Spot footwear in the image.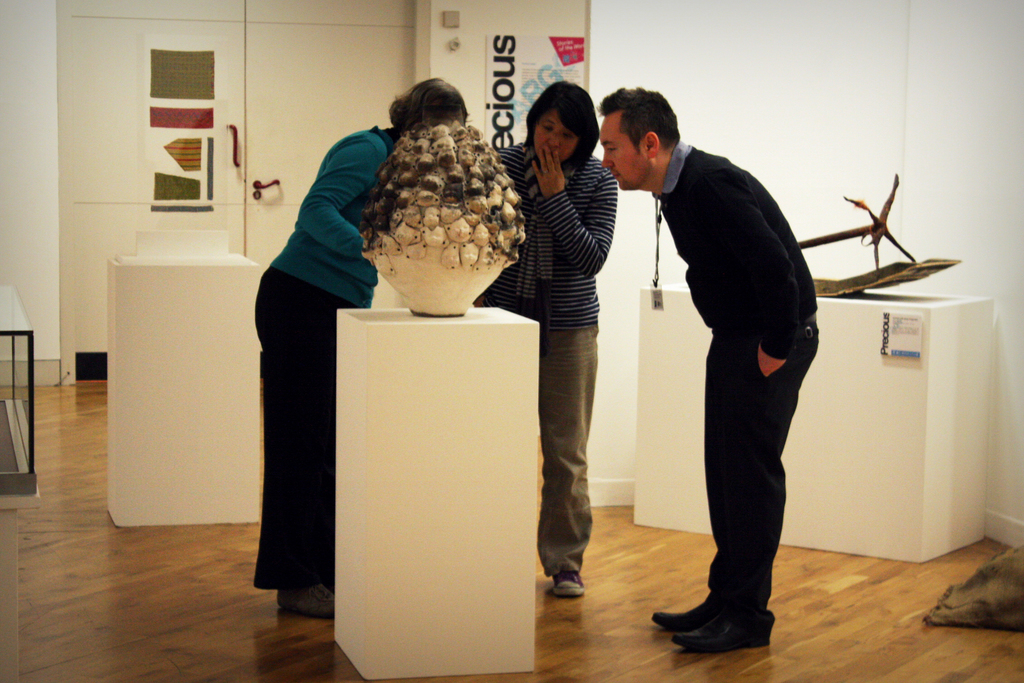
footwear found at <box>667,609,773,652</box>.
